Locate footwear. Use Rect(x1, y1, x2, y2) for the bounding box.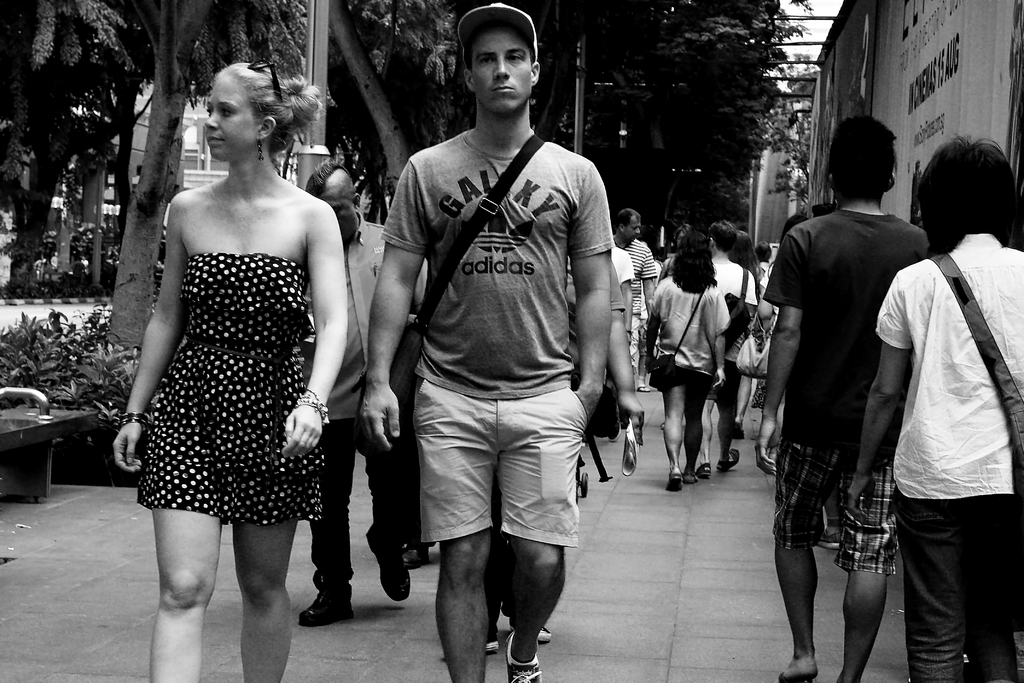
Rect(371, 547, 412, 599).
